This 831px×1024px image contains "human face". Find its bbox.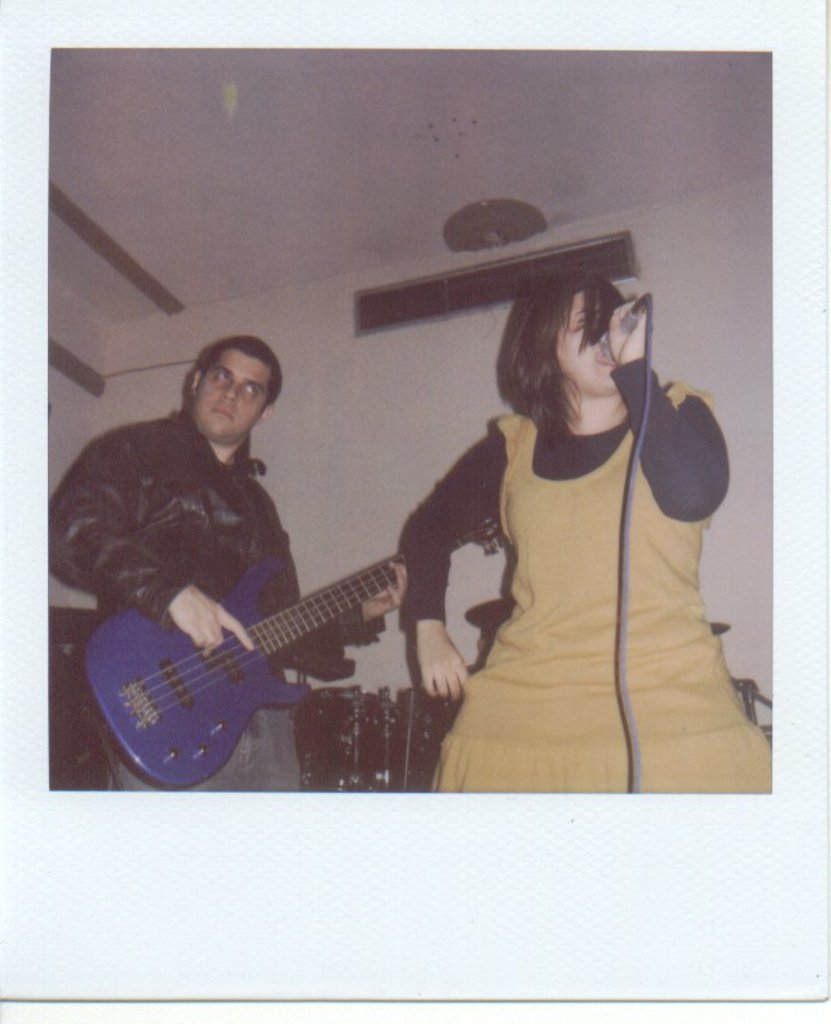
(193,350,268,435).
